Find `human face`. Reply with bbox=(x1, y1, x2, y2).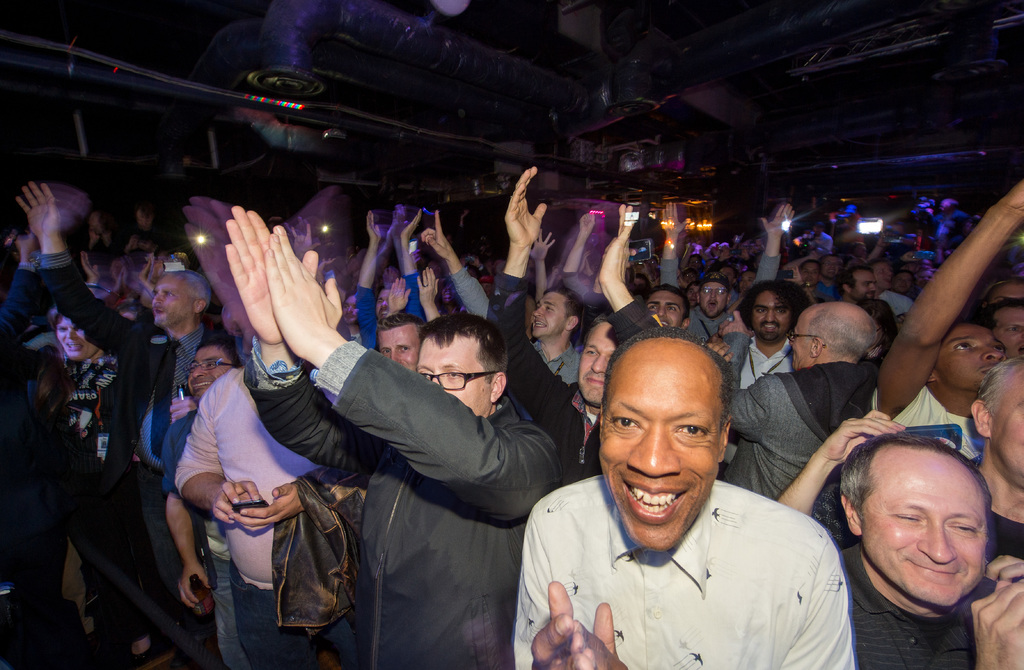
bbox=(529, 288, 573, 339).
